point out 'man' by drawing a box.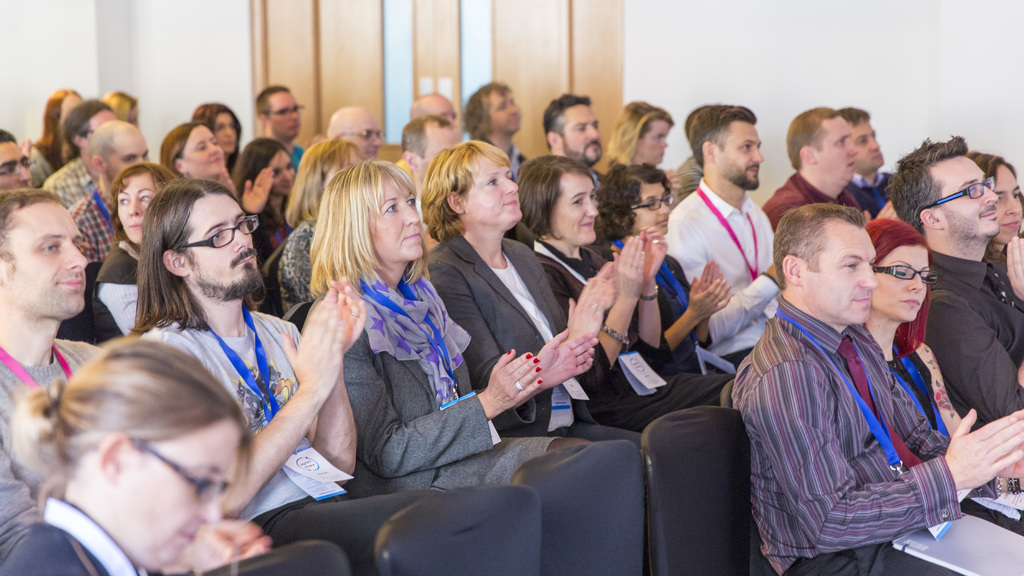
<region>246, 84, 309, 170</region>.
